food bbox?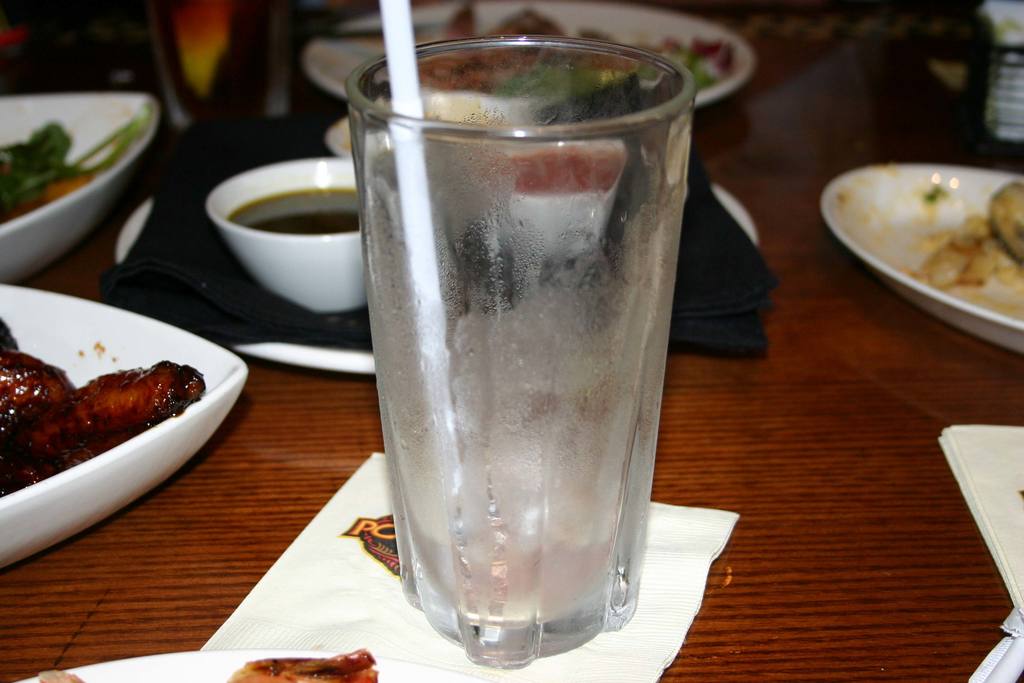
locate(990, 183, 1023, 267)
